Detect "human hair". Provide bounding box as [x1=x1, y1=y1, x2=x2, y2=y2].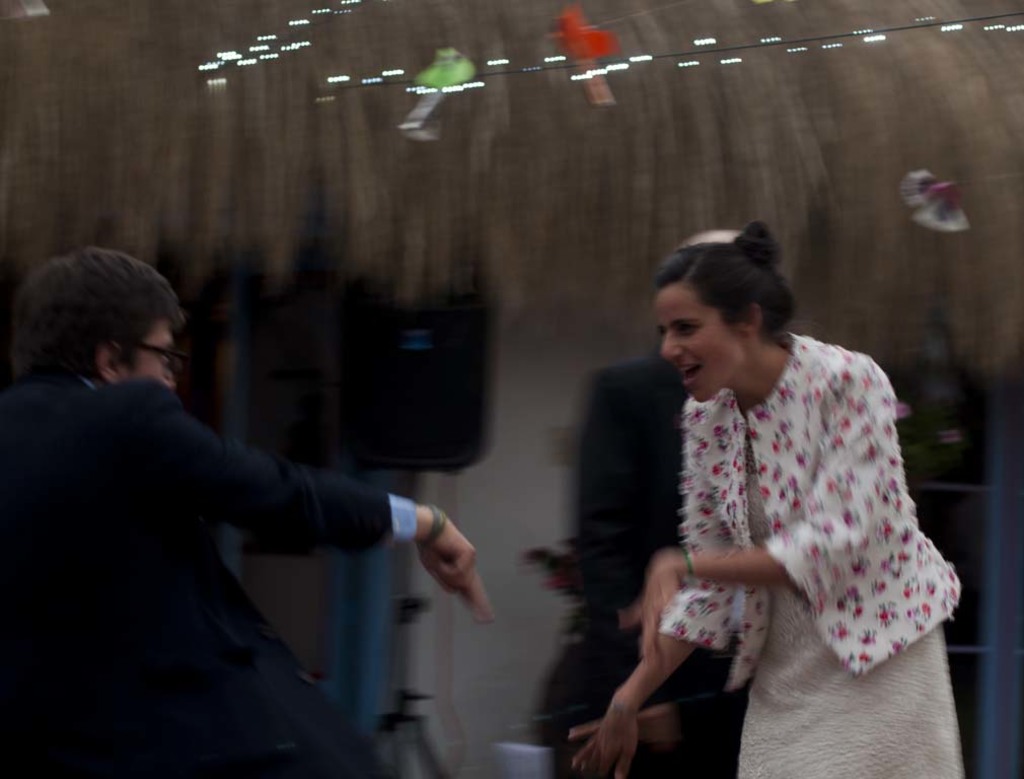
[x1=22, y1=251, x2=179, y2=404].
